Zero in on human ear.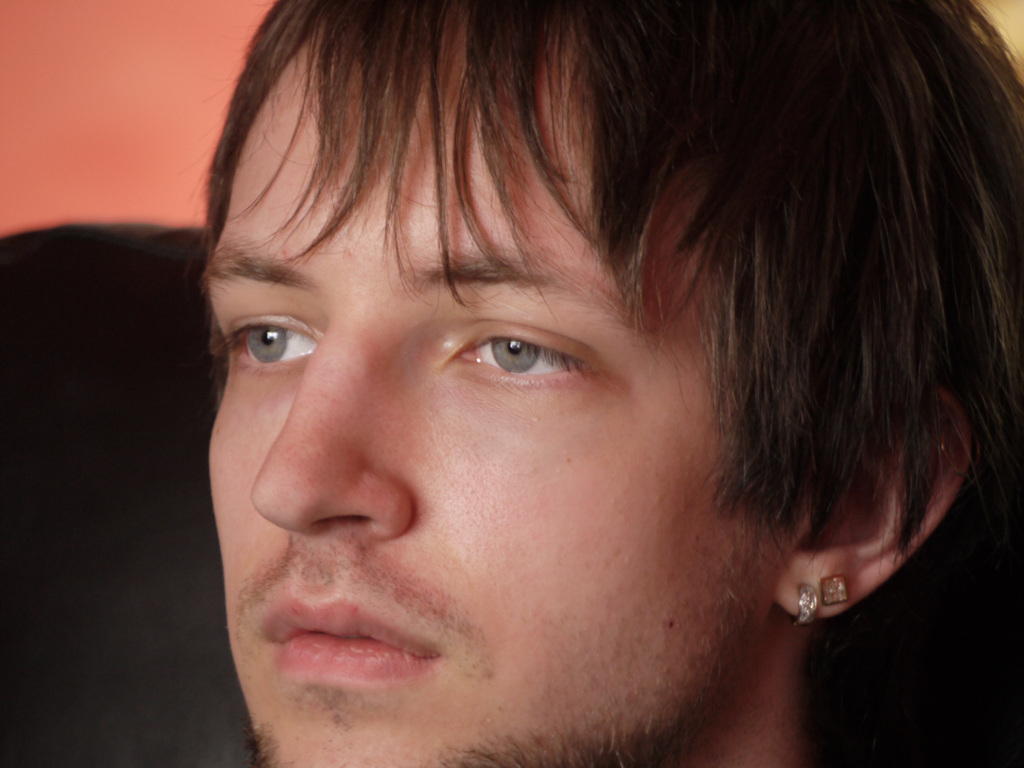
Zeroed in: [773, 383, 974, 618].
